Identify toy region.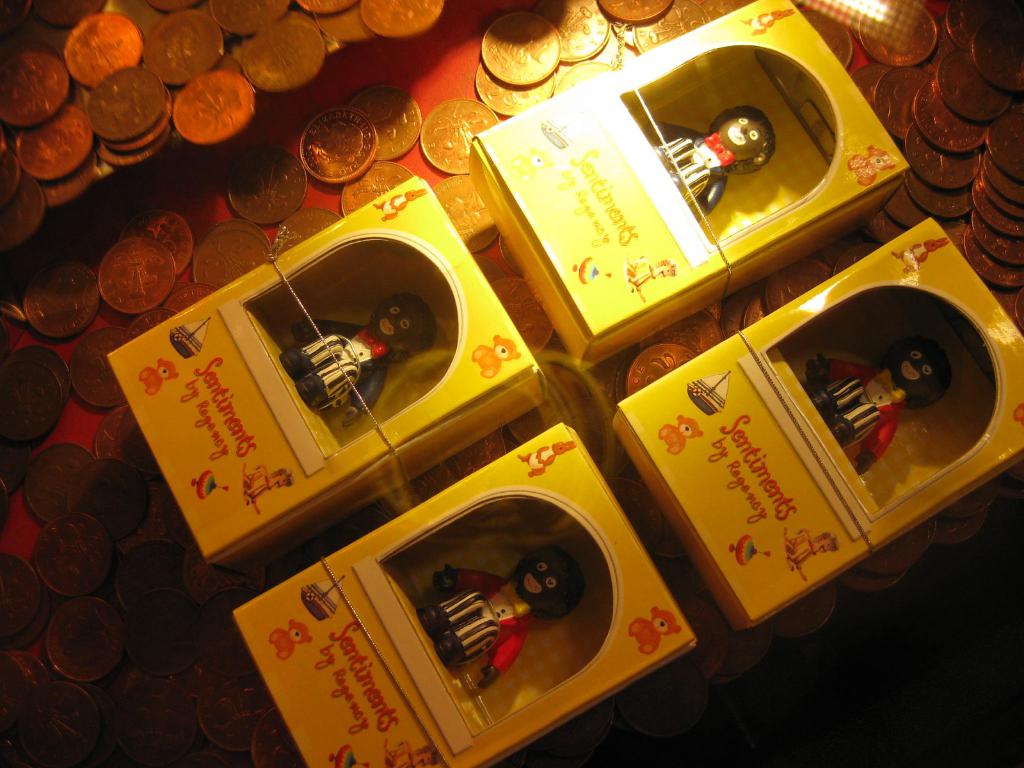
Region: (left=737, top=10, right=799, bottom=42).
